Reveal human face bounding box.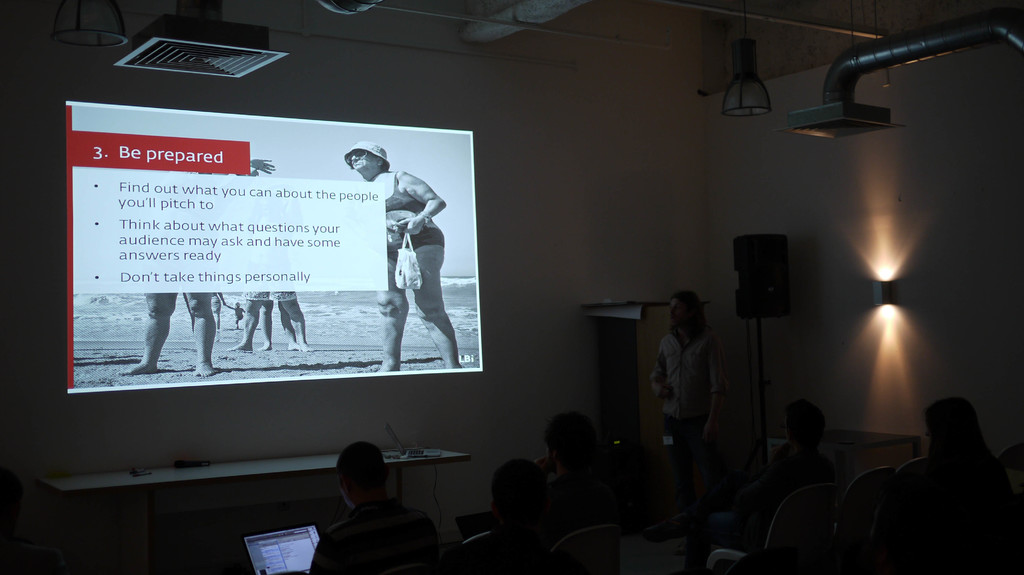
Revealed: left=349, top=152, right=375, bottom=171.
